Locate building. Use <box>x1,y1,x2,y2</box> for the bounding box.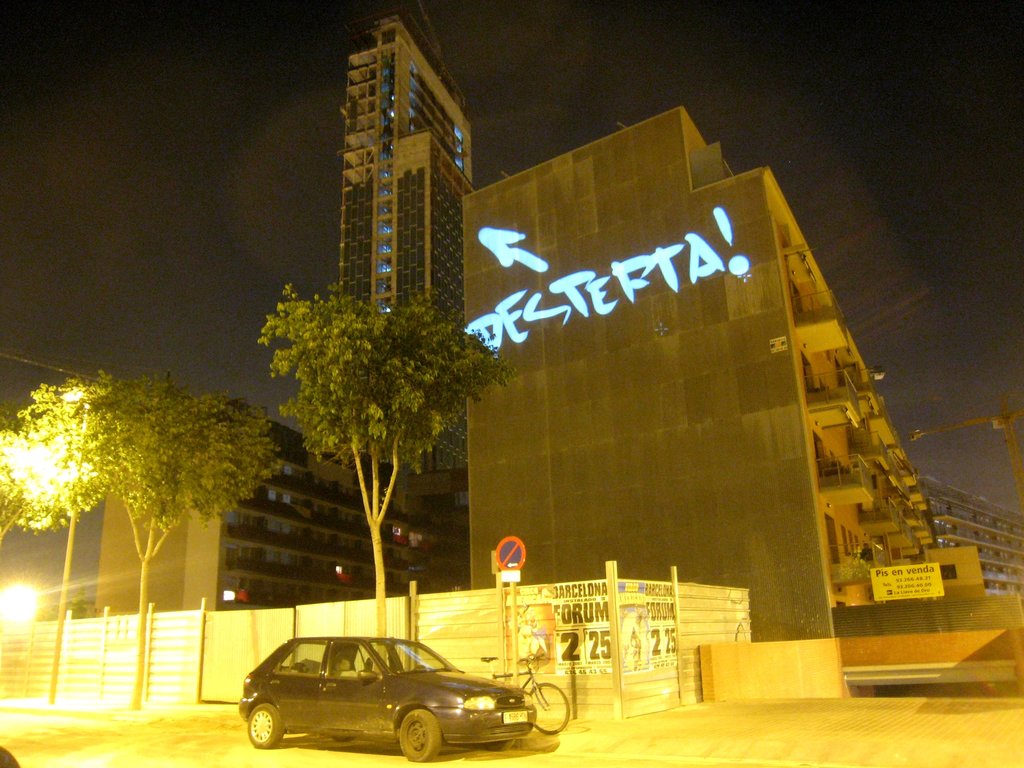
<box>92,400,467,613</box>.
